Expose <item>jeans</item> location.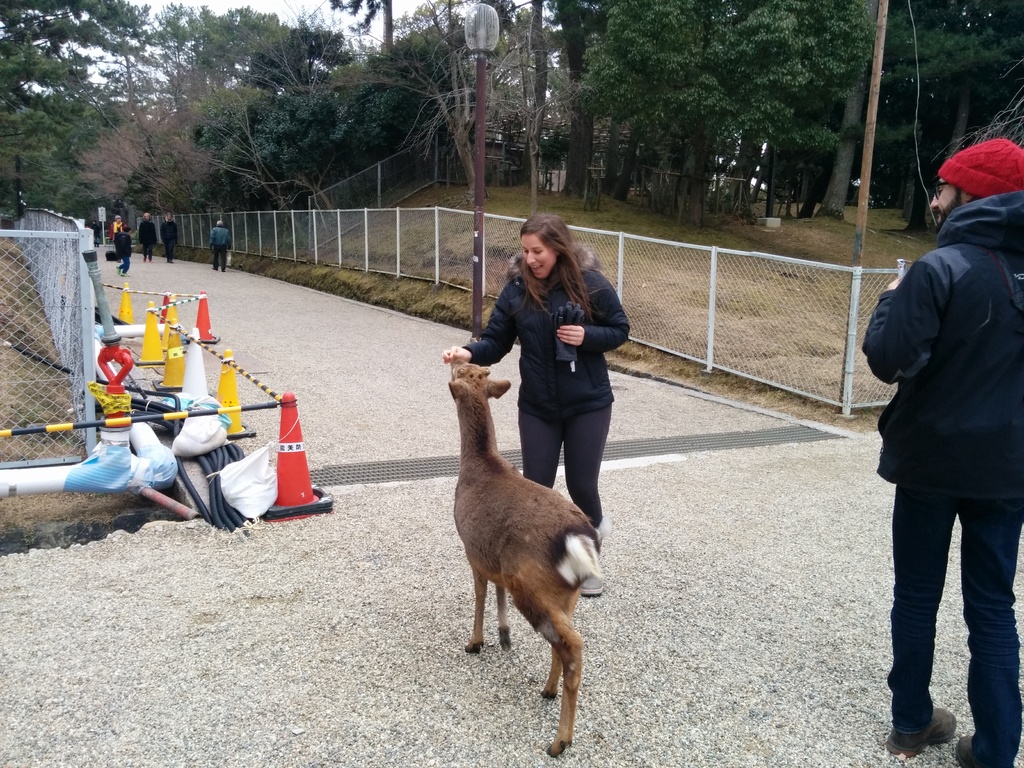
Exposed at crop(166, 239, 174, 262).
